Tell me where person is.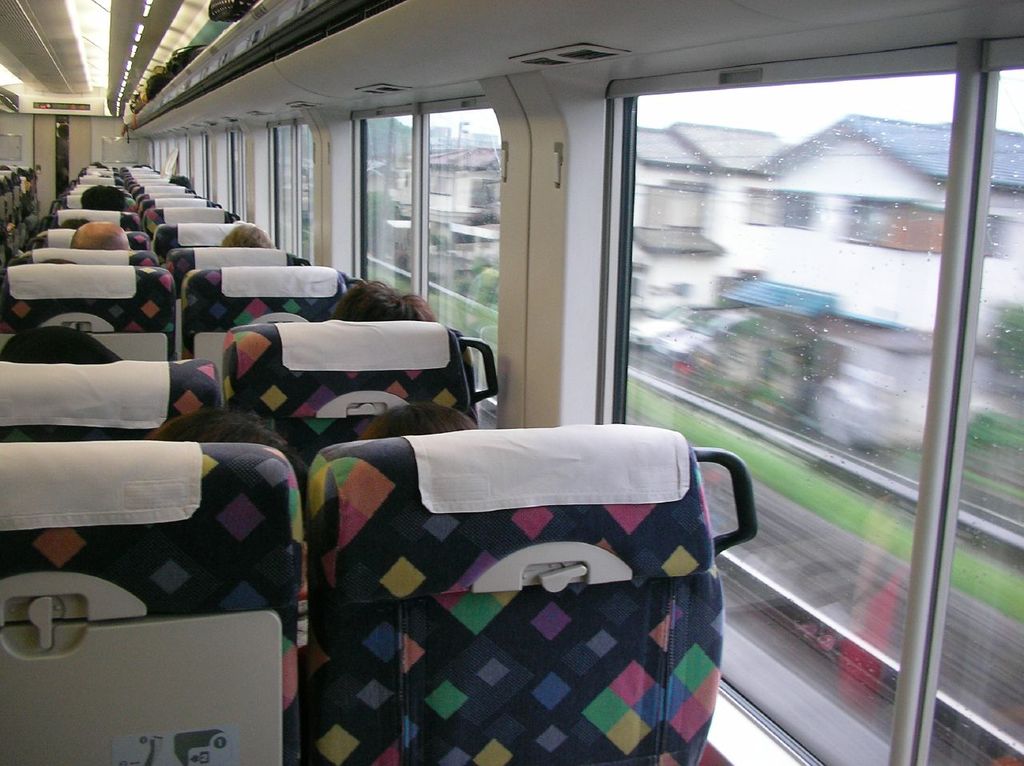
person is at [left=245, top=312, right=319, bottom=330].
